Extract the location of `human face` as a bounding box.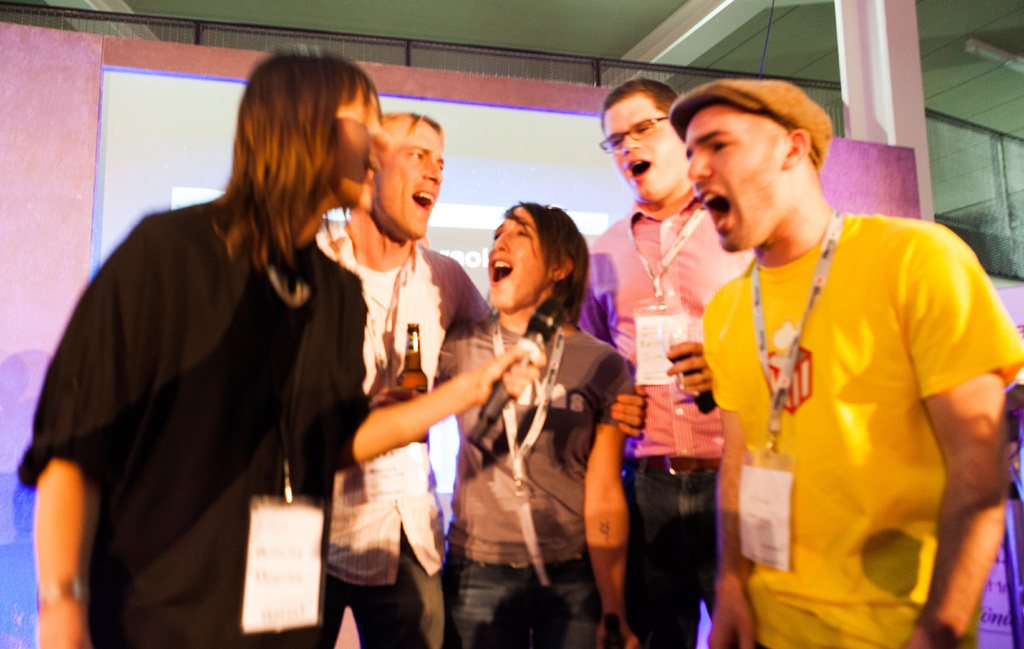
l=614, t=95, r=686, b=200.
